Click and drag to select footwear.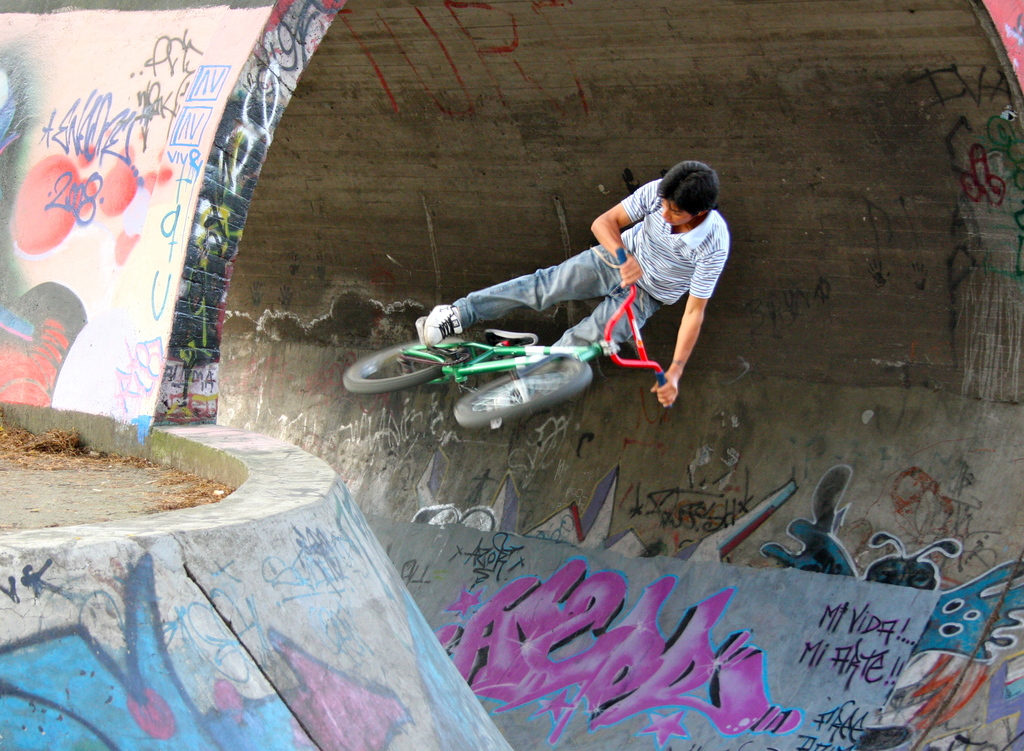
Selection: region(422, 301, 461, 345).
